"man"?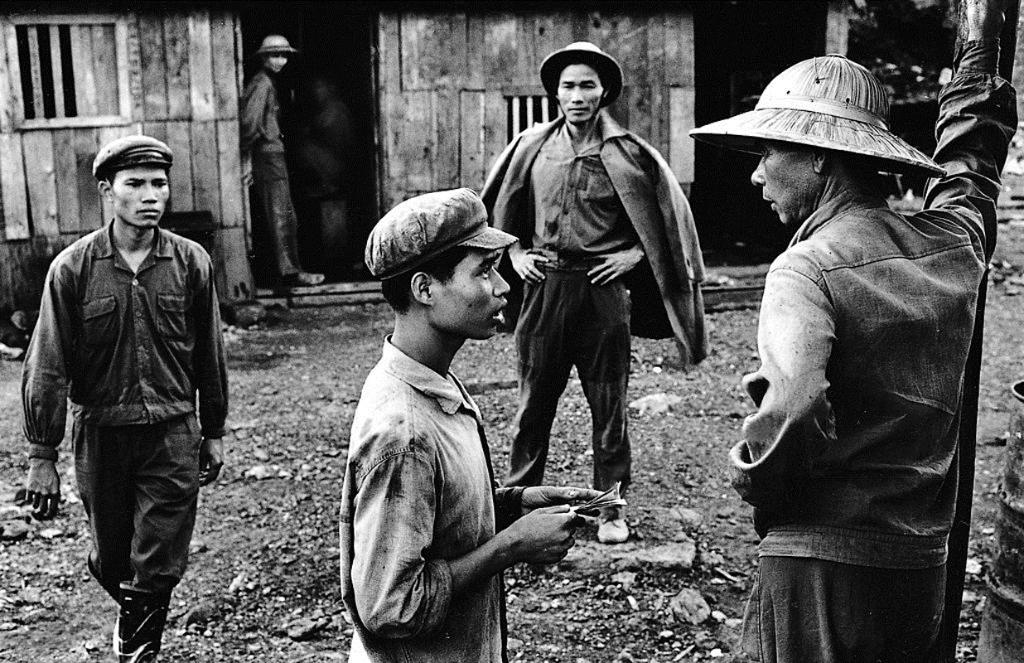
<box>334,185,613,662</box>
